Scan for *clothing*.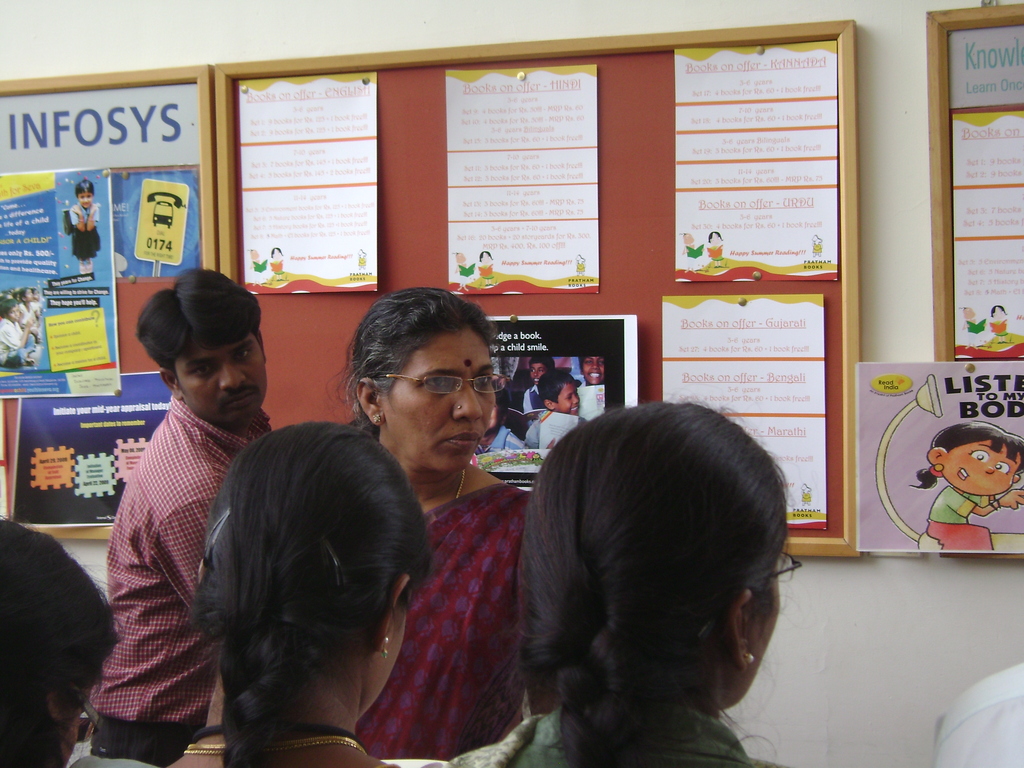
Scan result: [x1=68, y1=740, x2=161, y2=767].
